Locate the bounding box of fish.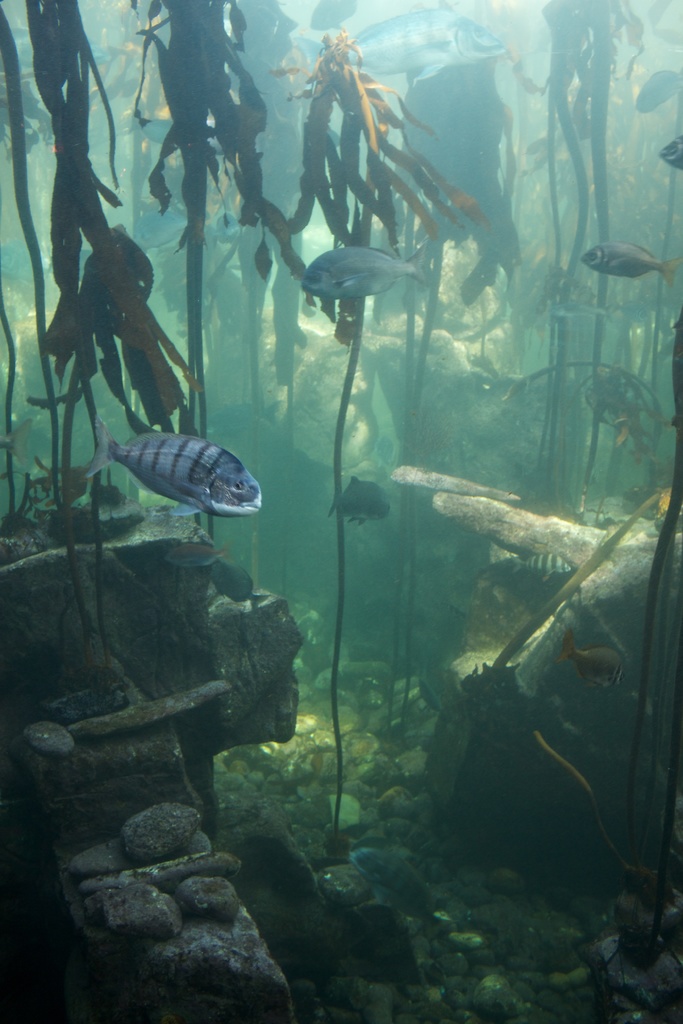
Bounding box: locate(576, 239, 682, 283).
